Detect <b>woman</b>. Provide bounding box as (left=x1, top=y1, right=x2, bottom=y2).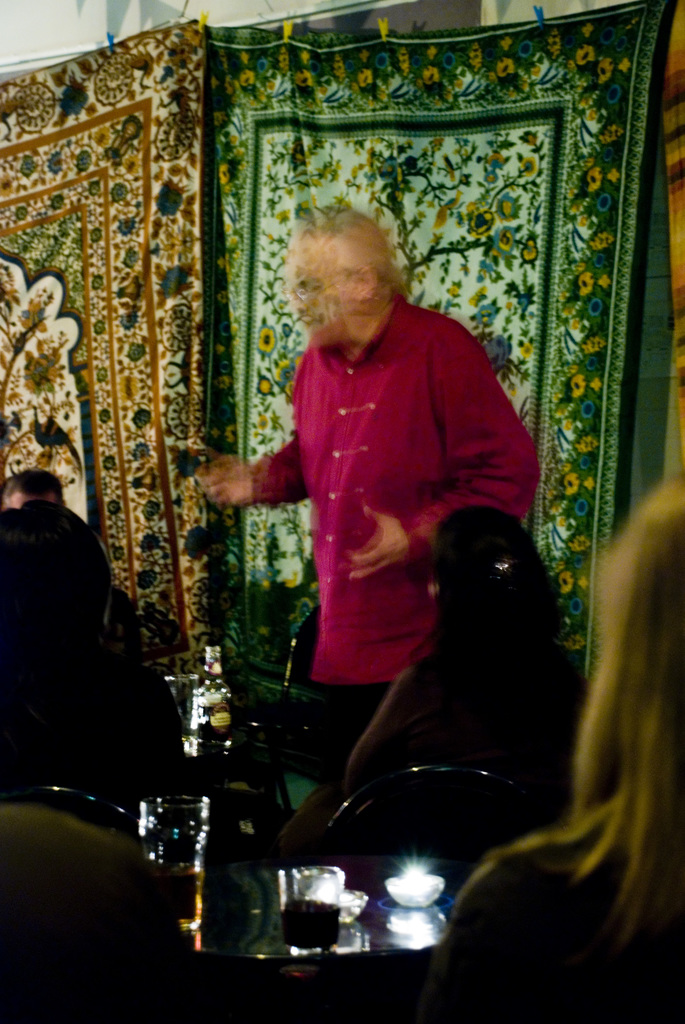
(left=433, top=480, right=684, bottom=1023).
